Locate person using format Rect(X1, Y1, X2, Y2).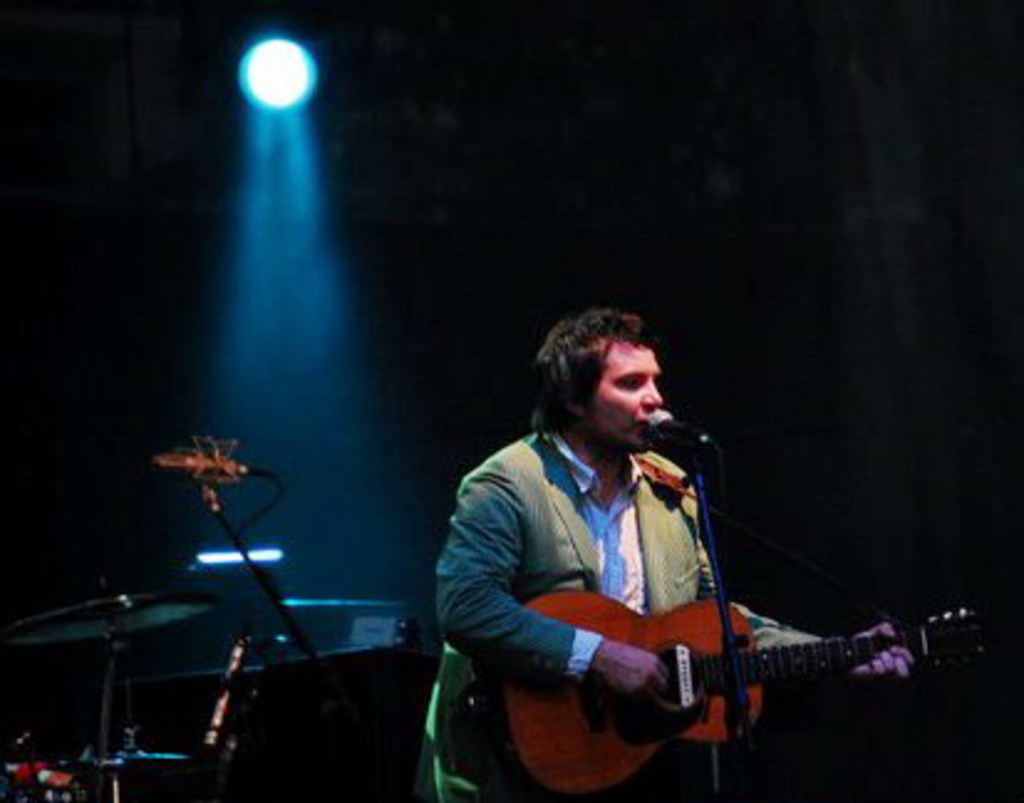
Rect(479, 374, 922, 796).
